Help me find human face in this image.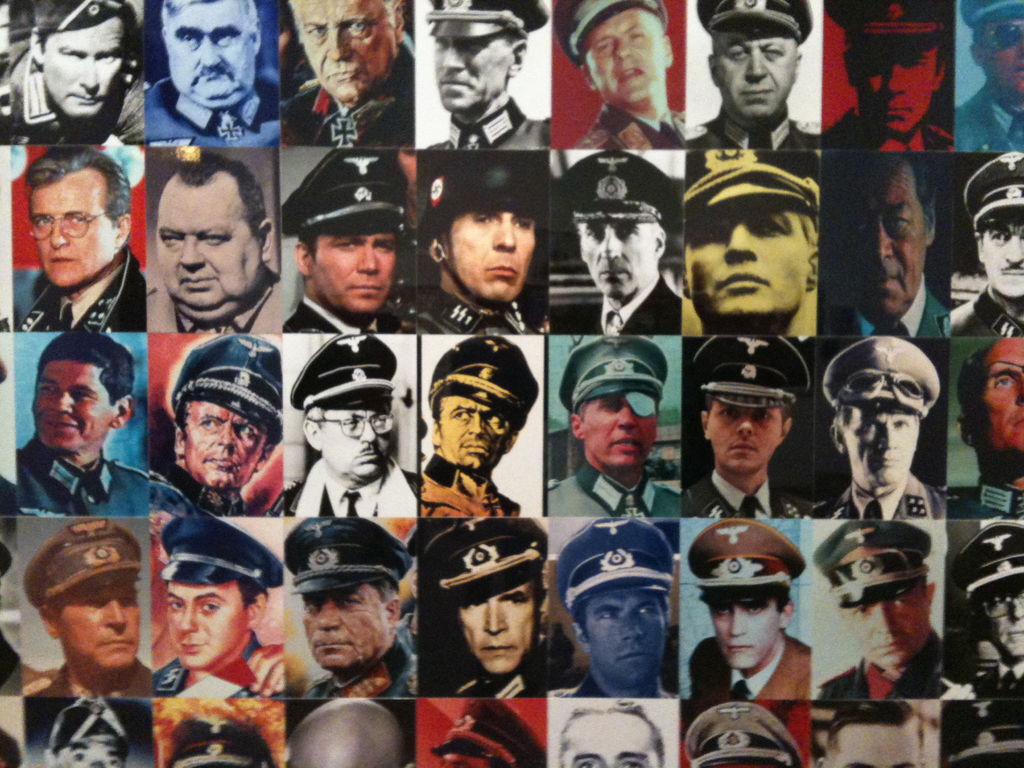
Found it: (left=435, top=35, right=511, bottom=107).
